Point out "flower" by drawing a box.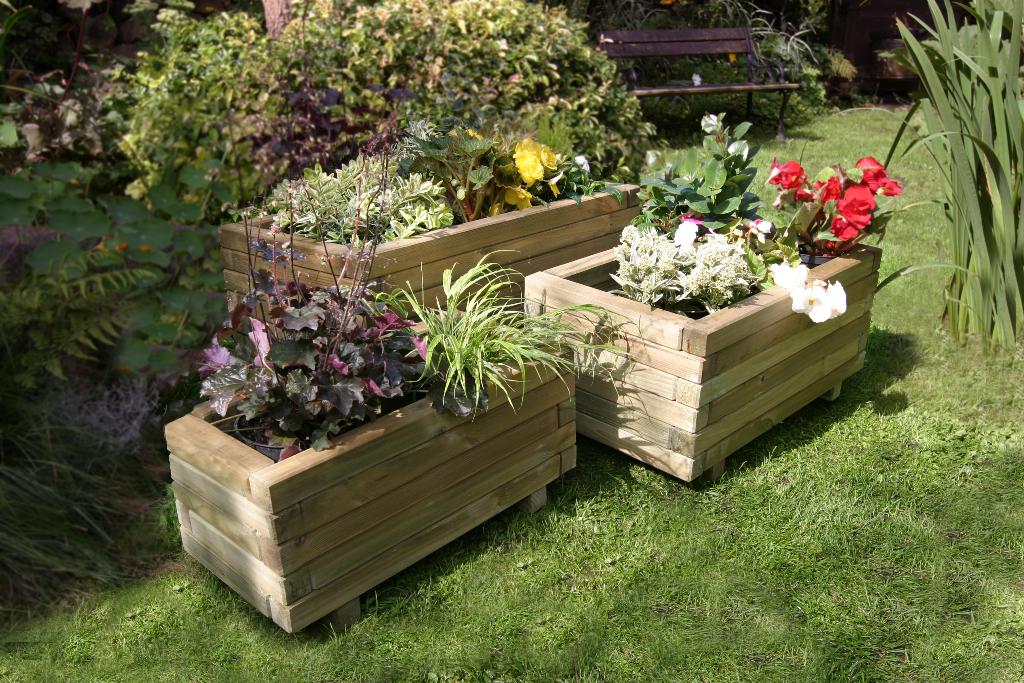
<box>727,53,740,63</box>.
